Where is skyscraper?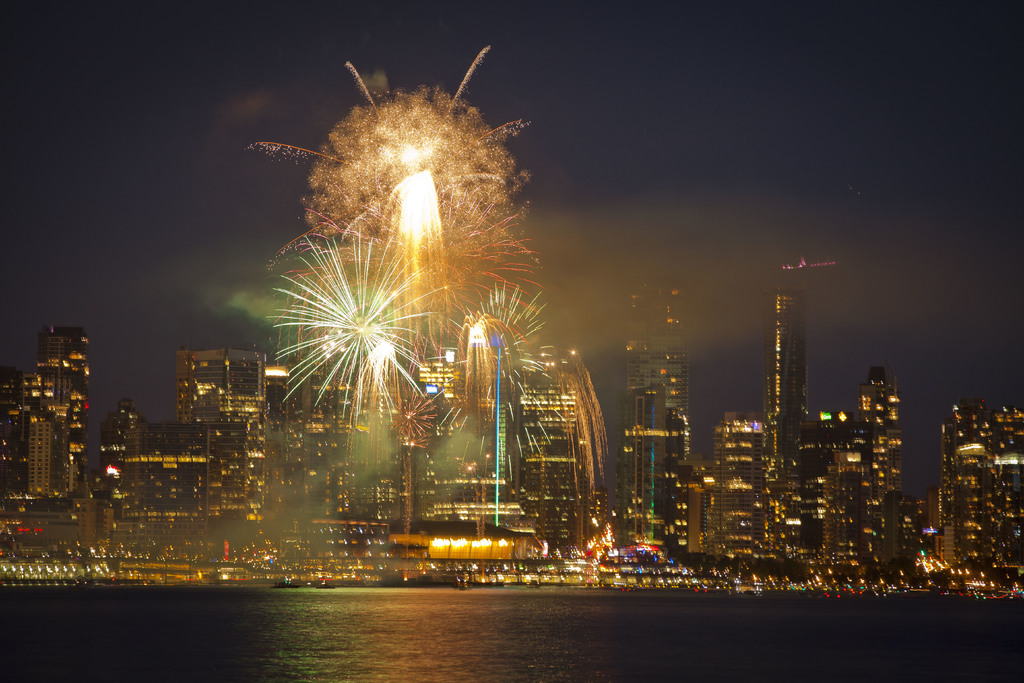
750,261,838,491.
